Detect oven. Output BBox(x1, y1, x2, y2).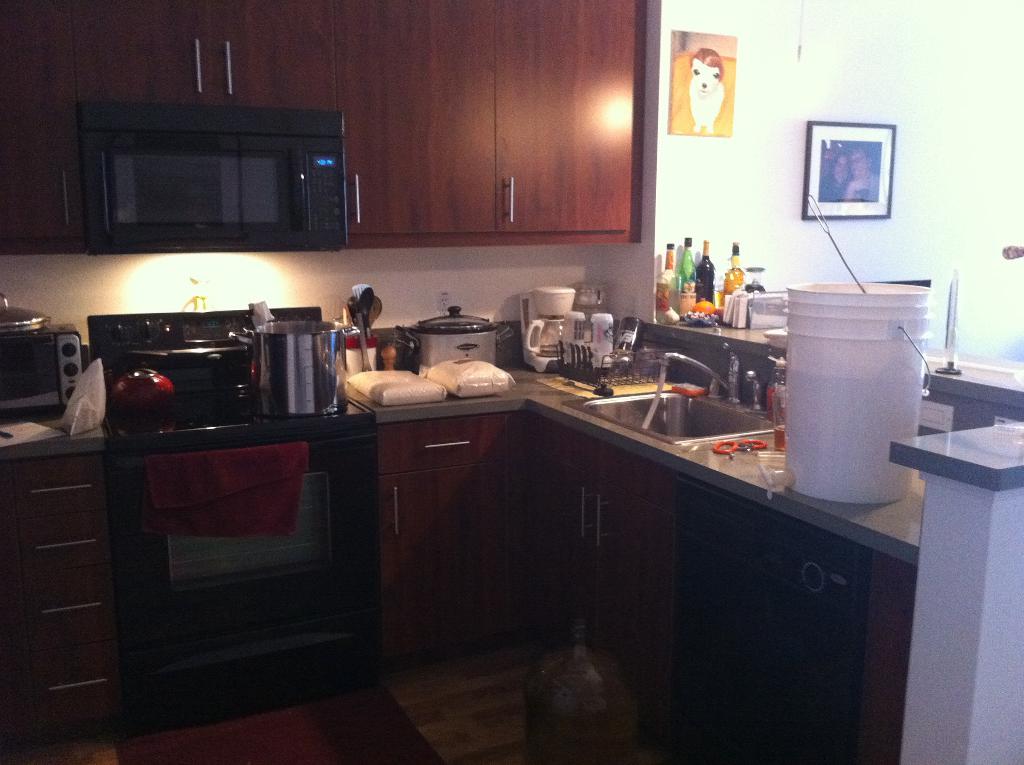
BBox(90, 140, 344, 255).
